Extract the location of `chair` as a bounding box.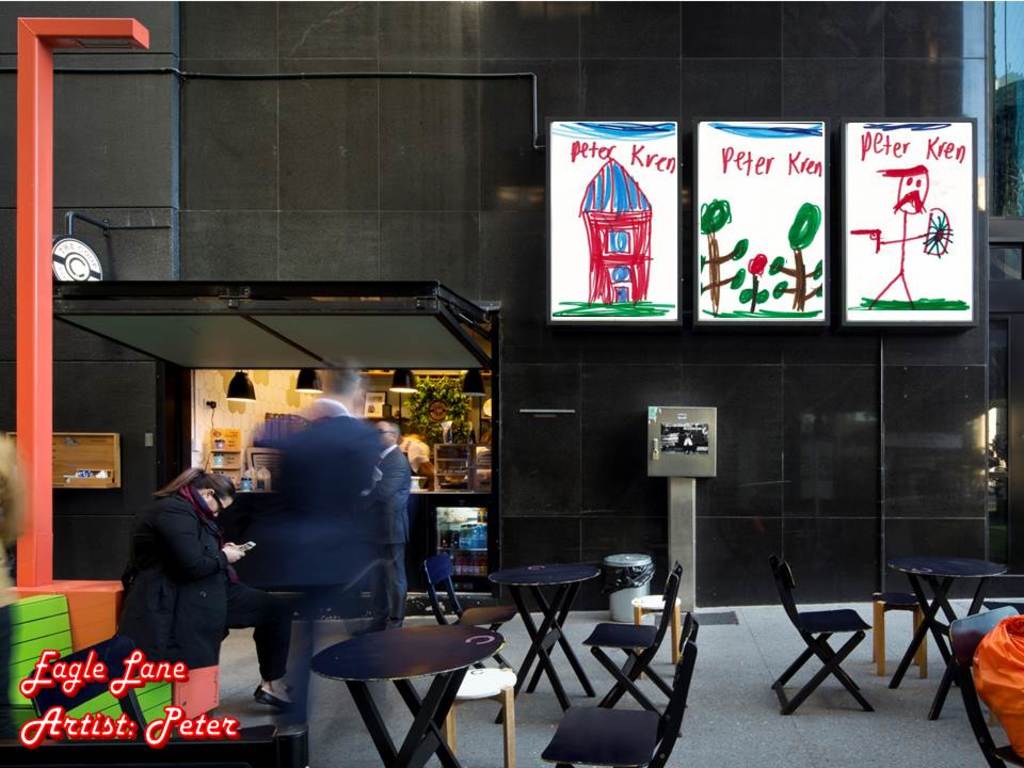
(x1=766, y1=555, x2=875, y2=719).
